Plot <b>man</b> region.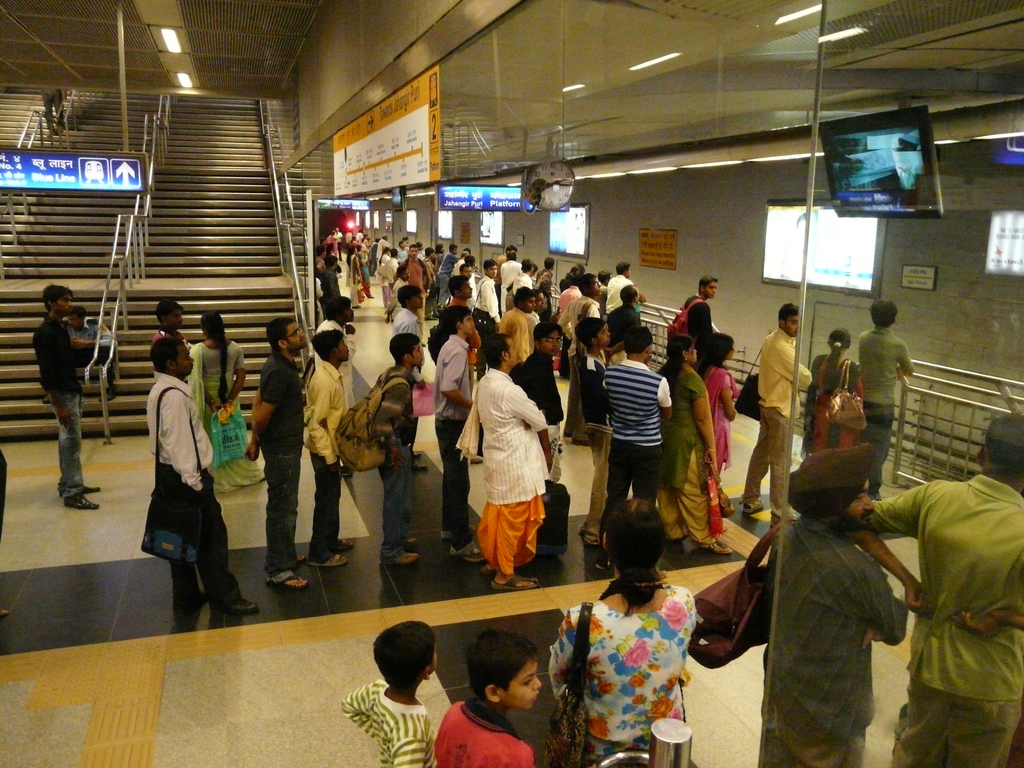
Plotted at [607,259,648,333].
